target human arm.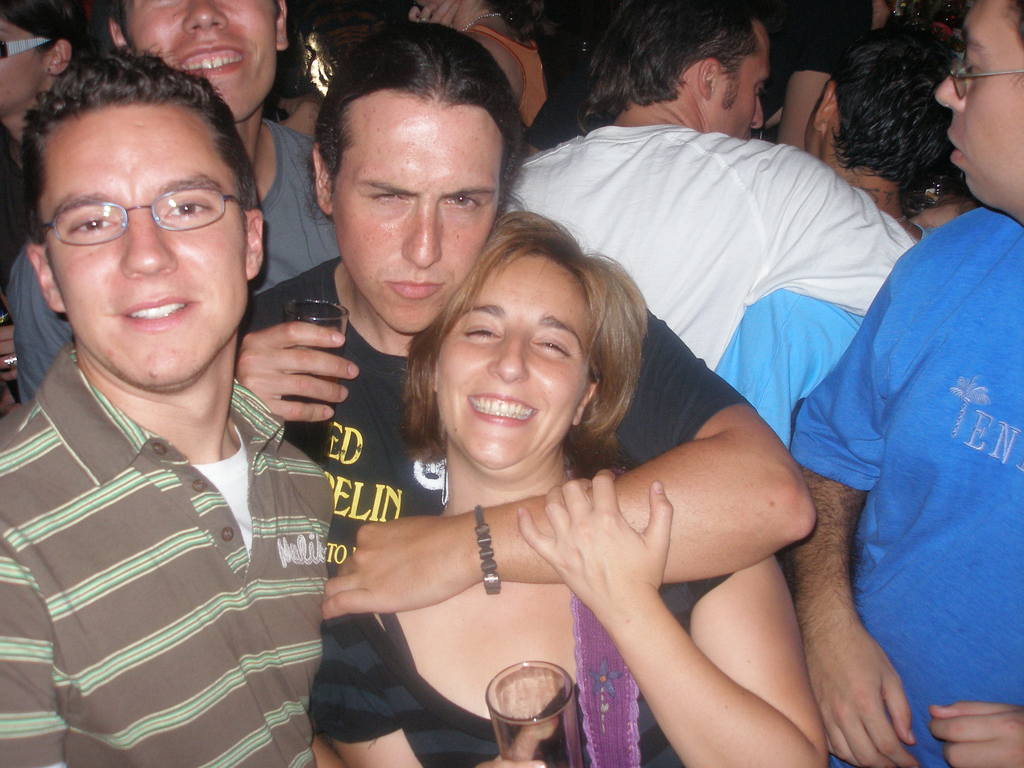
Target region: (left=321, top=313, right=815, bottom=621).
